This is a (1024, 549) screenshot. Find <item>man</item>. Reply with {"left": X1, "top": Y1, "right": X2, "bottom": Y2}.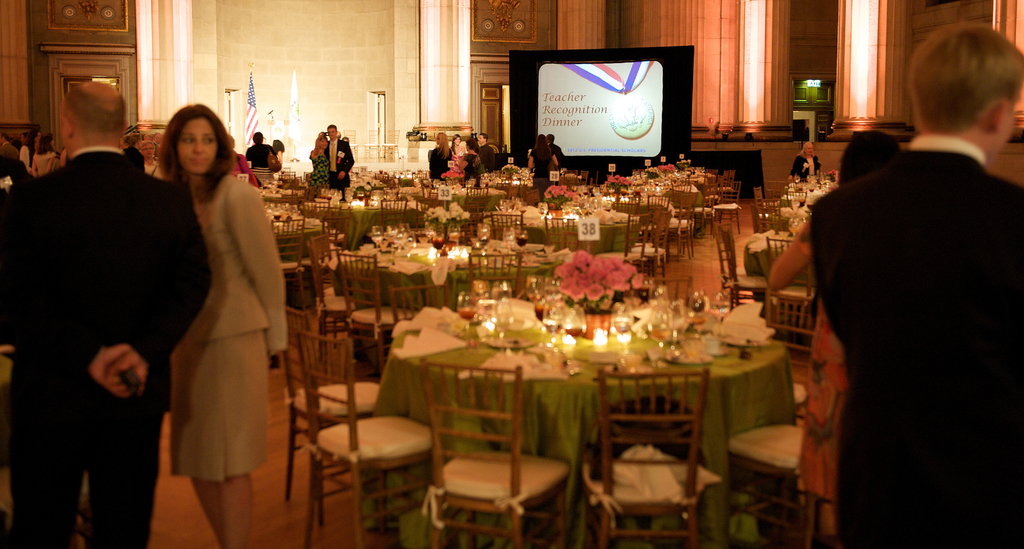
{"left": 0, "top": 80, "right": 215, "bottom": 548}.
